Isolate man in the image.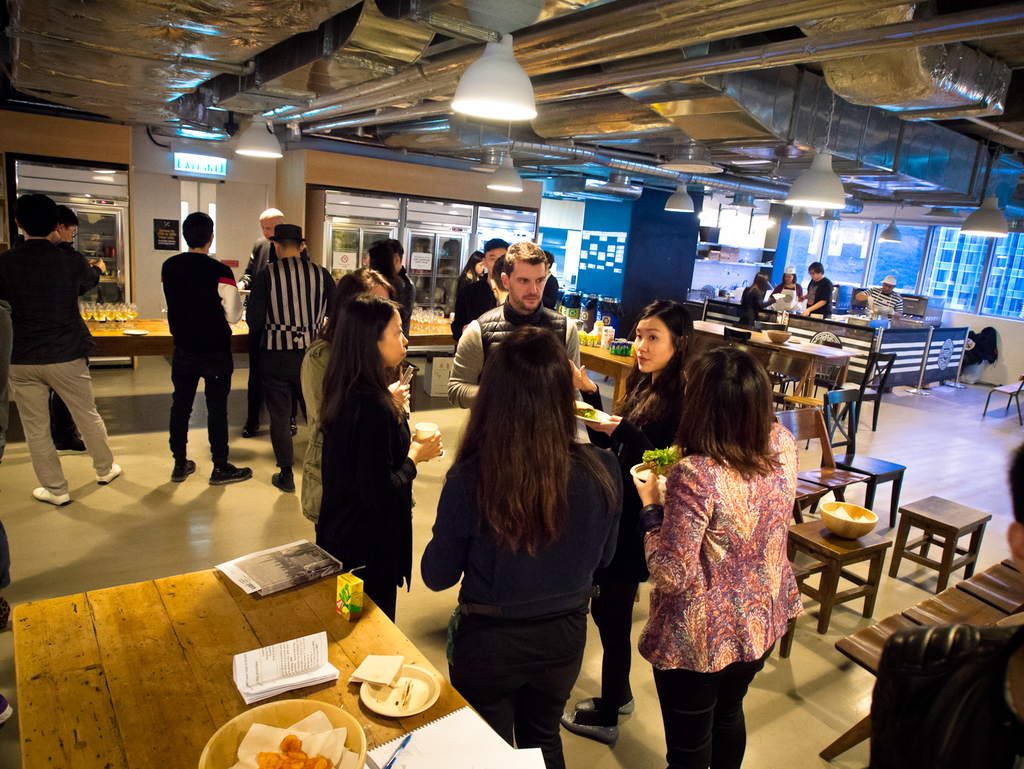
Isolated region: bbox=(362, 240, 417, 336).
